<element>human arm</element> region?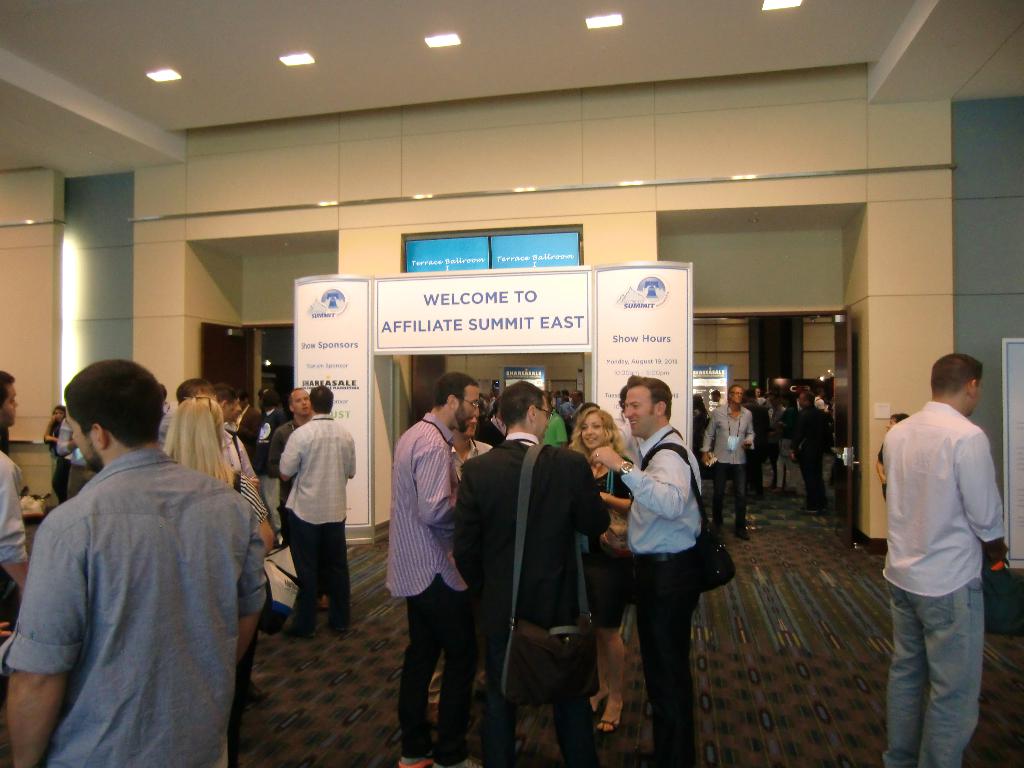
left=742, top=412, right=756, bottom=450
